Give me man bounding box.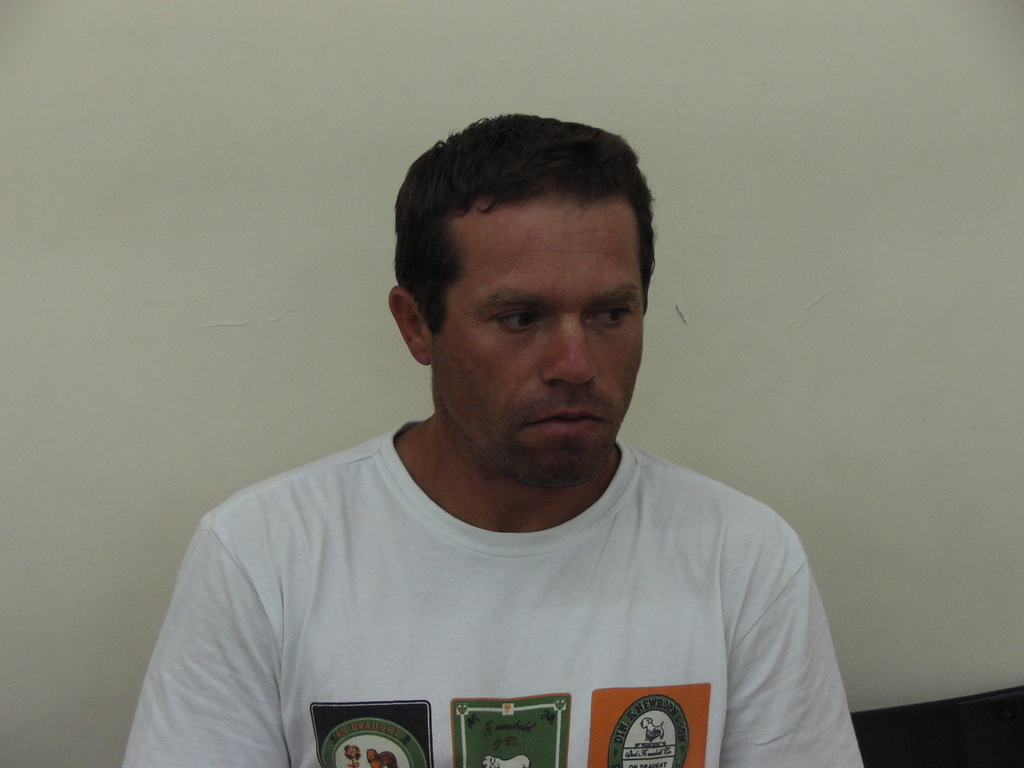
<box>118,110,867,767</box>.
